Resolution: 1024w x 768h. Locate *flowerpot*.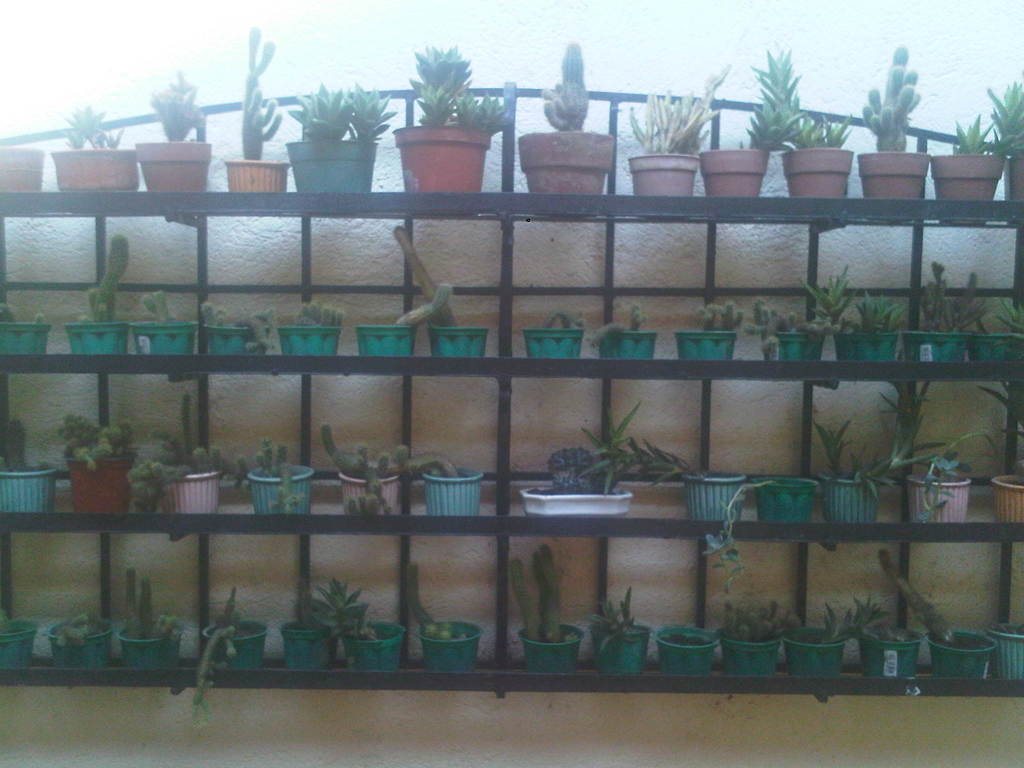
crop(968, 335, 1022, 362).
